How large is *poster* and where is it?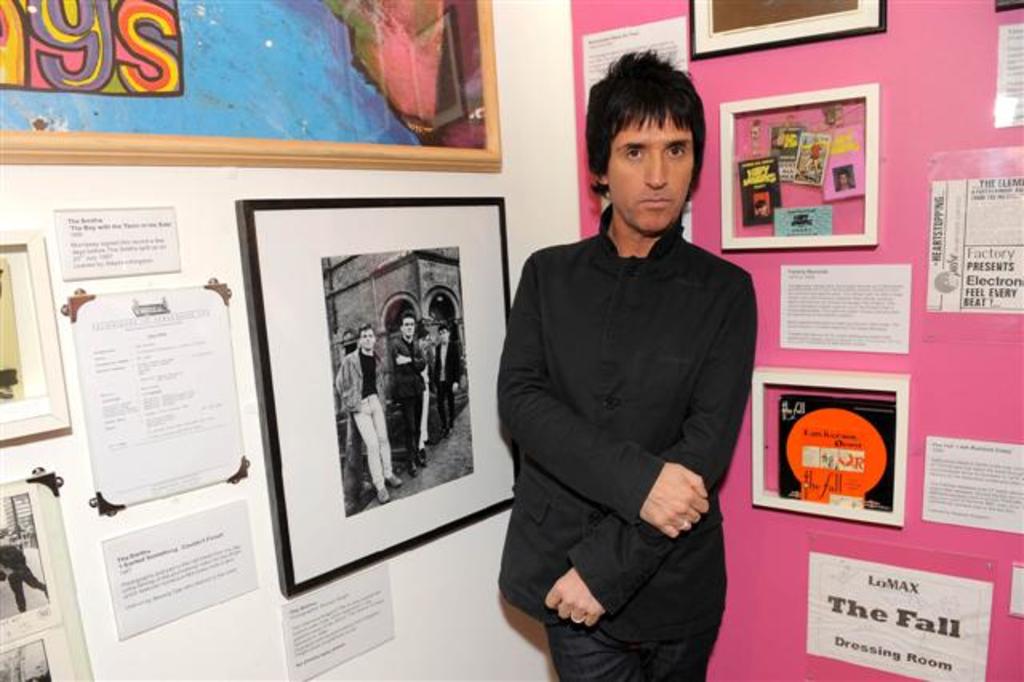
Bounding box: {"left": 920, "top": 437, "right": 1022, "bottom": 540}.
